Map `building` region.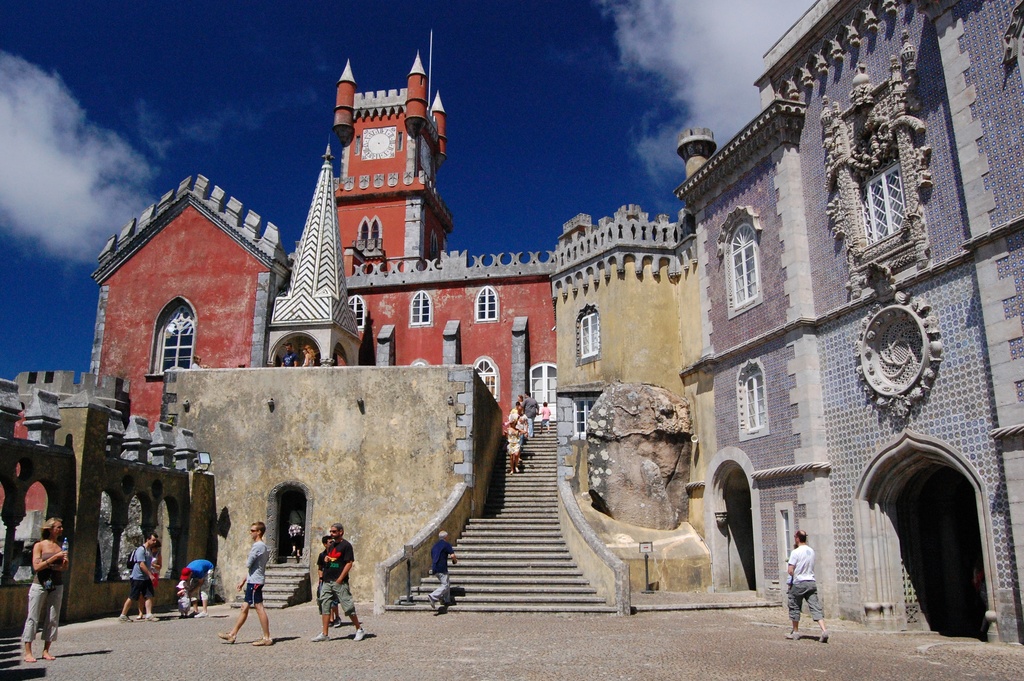
Mapped to l=93, t=32, r=552, b=426.
